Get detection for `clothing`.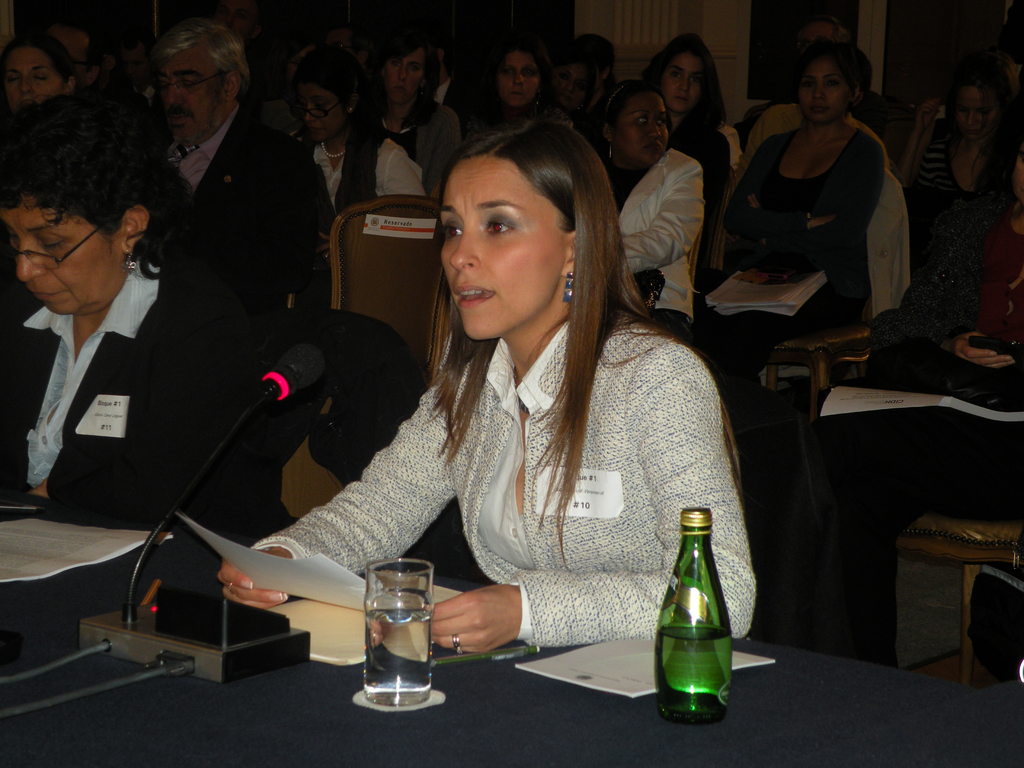
Detection: 371,84,464,209.
